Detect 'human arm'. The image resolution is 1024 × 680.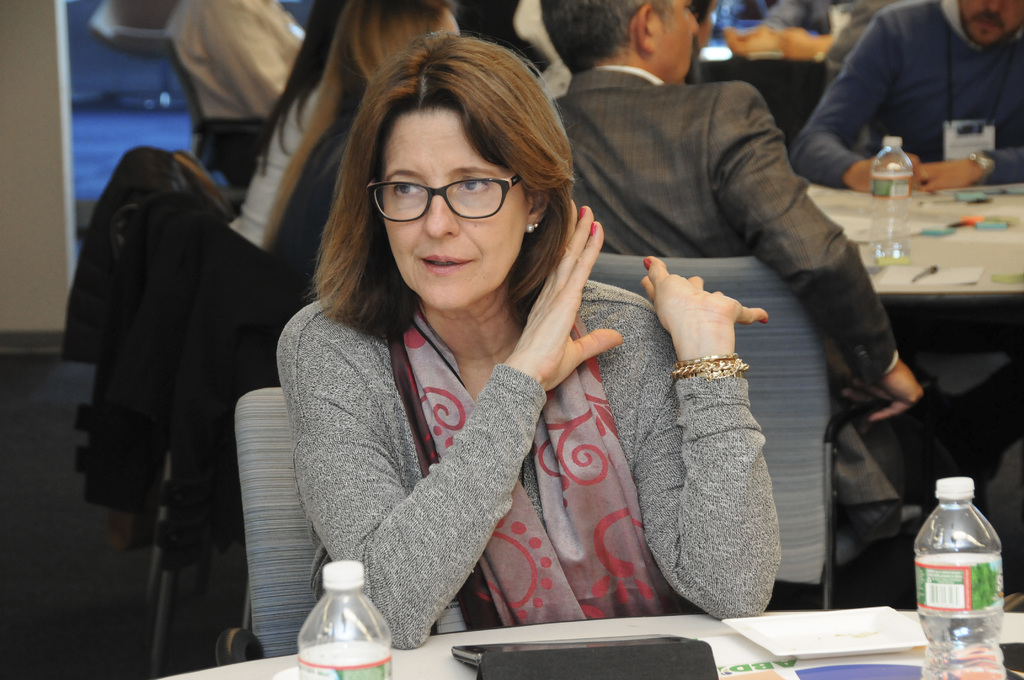
locate(722, 97, 923, 425).
